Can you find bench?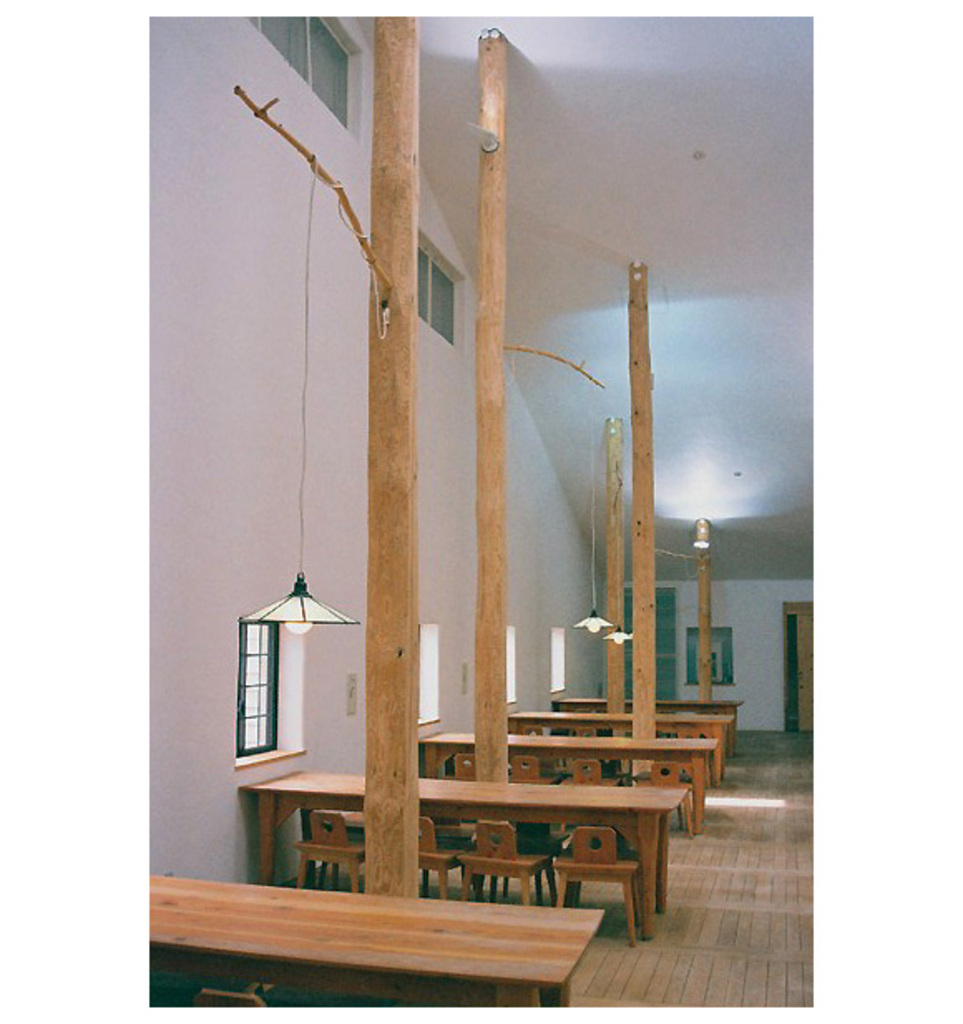
Yes, bounding box: 555/694/747/744.
